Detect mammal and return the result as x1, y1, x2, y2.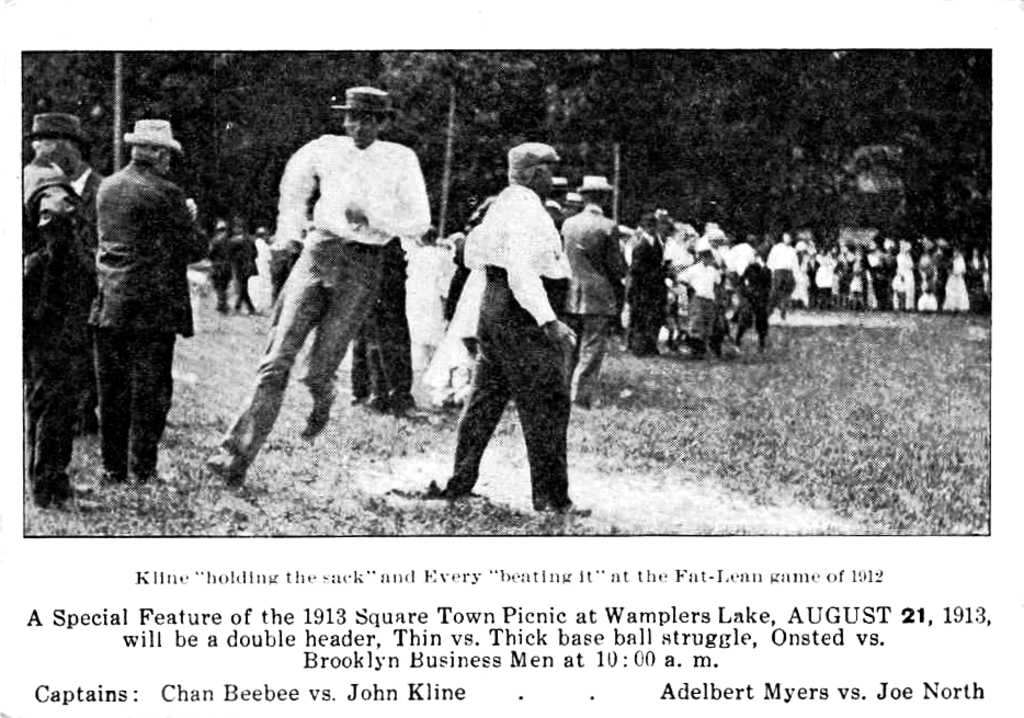
226, 215, 254, 321.
